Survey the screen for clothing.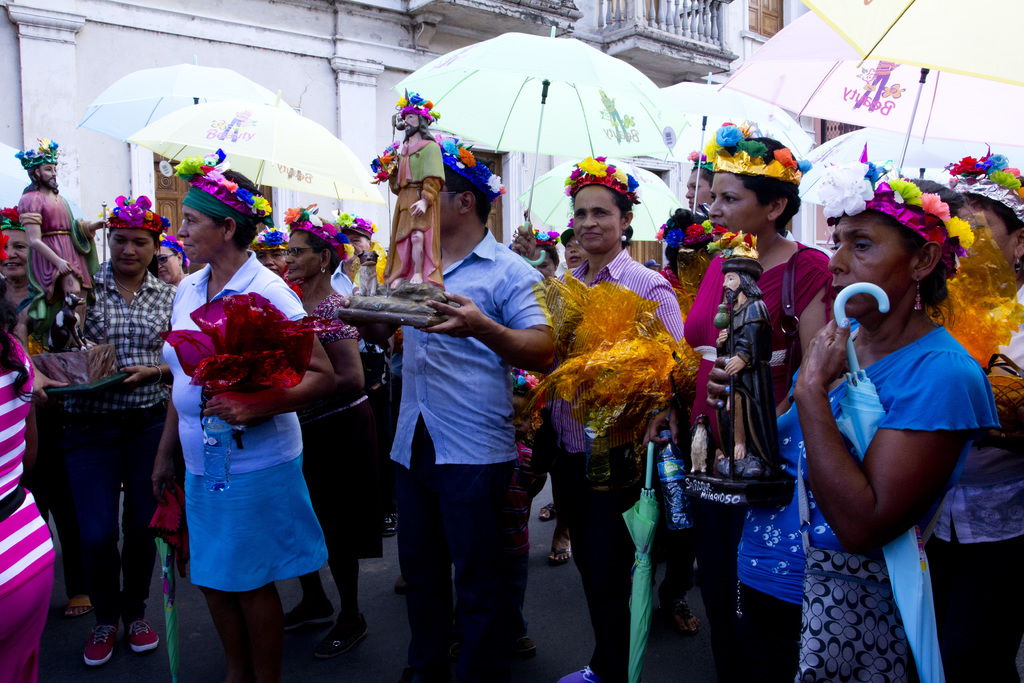
Survey found: x1=387, y1=233, x2=550, y2=682.
